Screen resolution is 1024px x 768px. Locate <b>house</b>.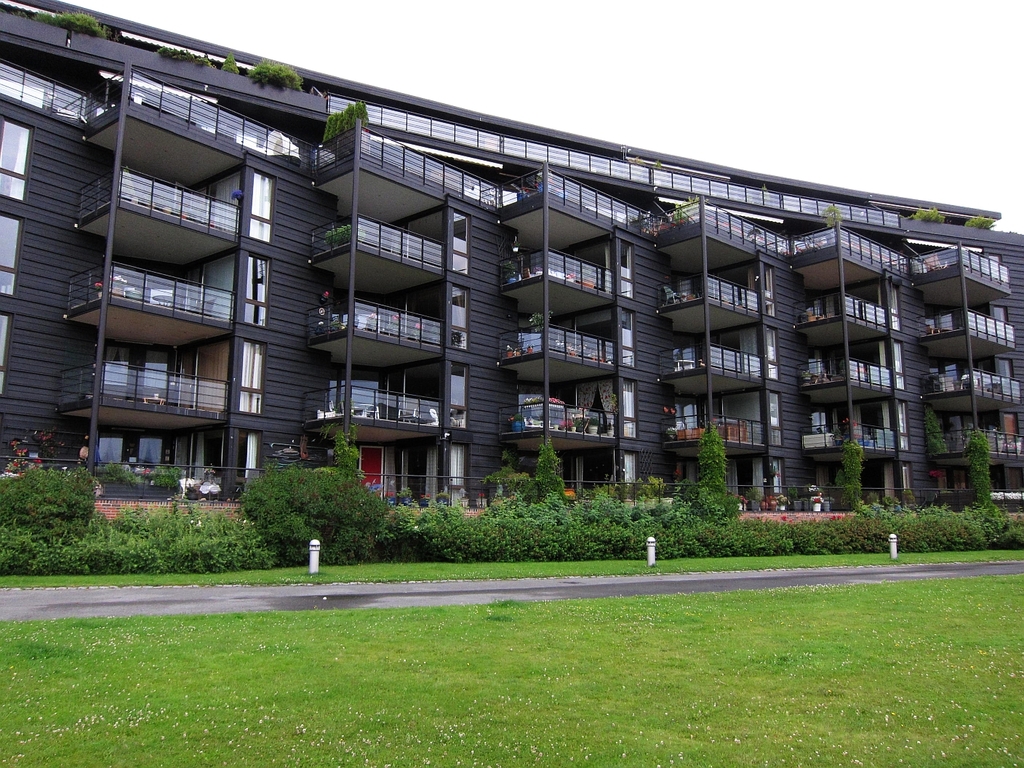
bbox=[100, 114, 332, 522].
